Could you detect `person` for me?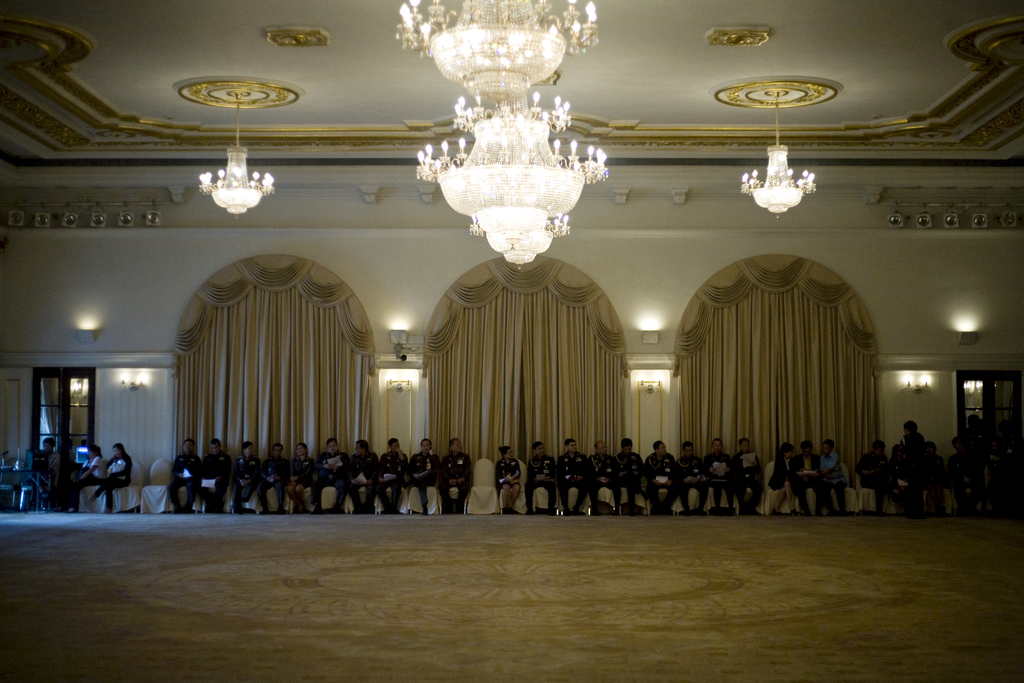
Detection result: locate(438, 438, 467, 507).
